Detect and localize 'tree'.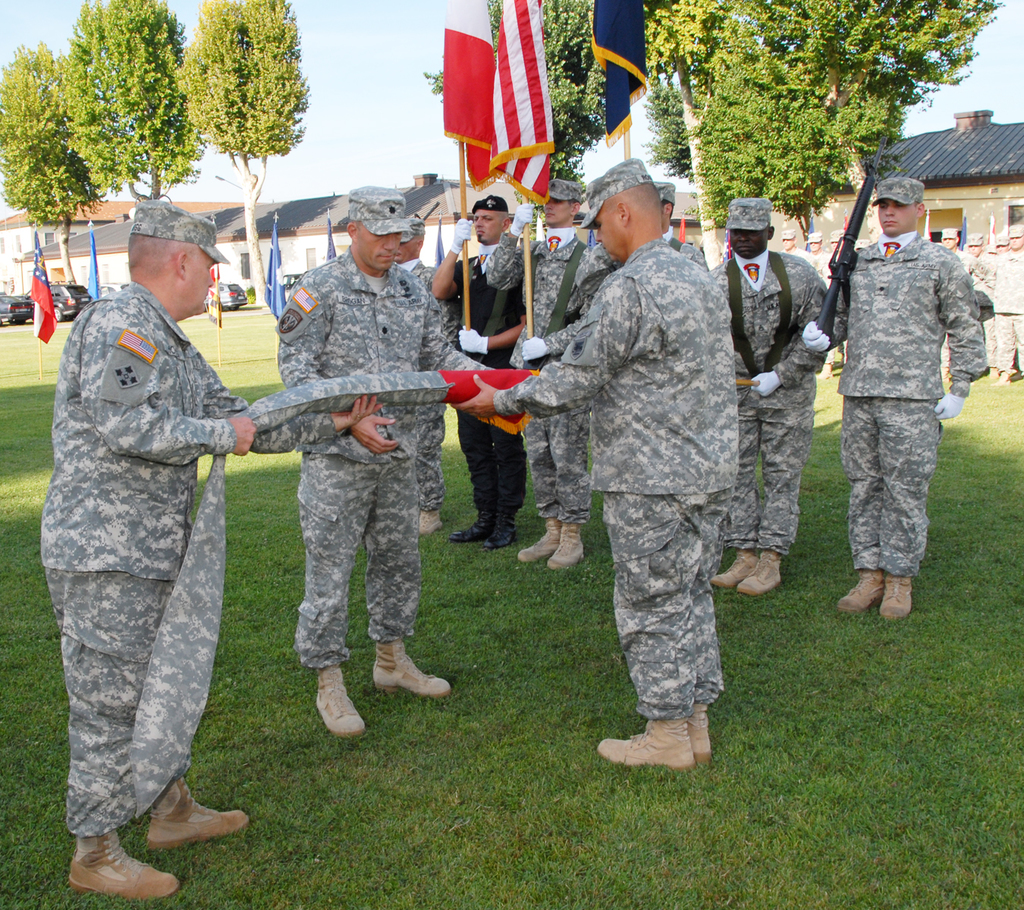
Localized at l=60, t=0, r=212, b=205.
